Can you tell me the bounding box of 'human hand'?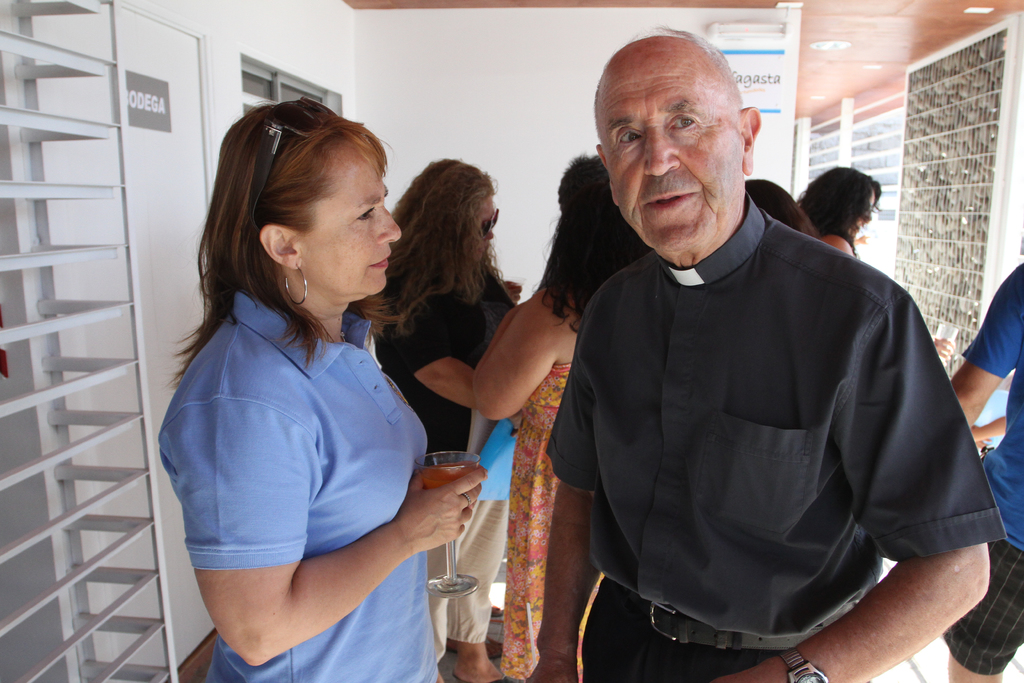
select_region(499, 279, 522, 303).
